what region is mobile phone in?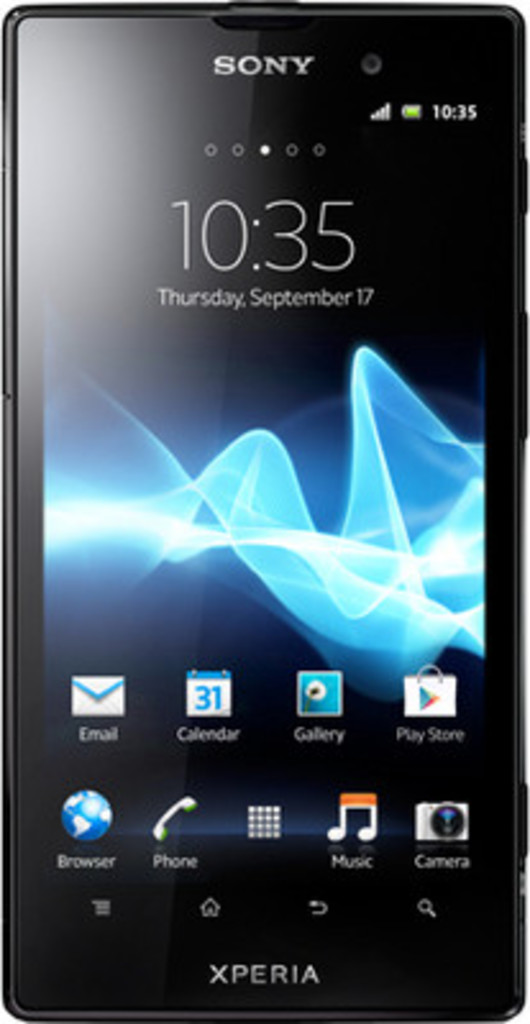
box(0, 0, 529, 1023).
